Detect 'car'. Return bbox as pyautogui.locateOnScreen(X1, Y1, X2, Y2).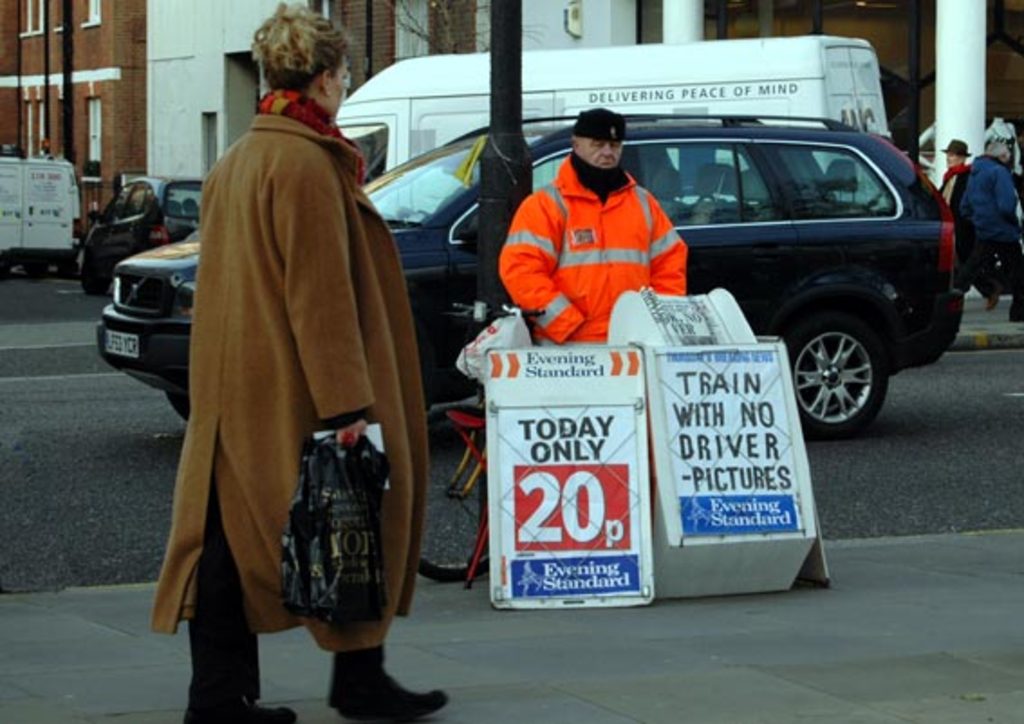
pyautogui.locateOnScreen(94, 108, 966, 446).
